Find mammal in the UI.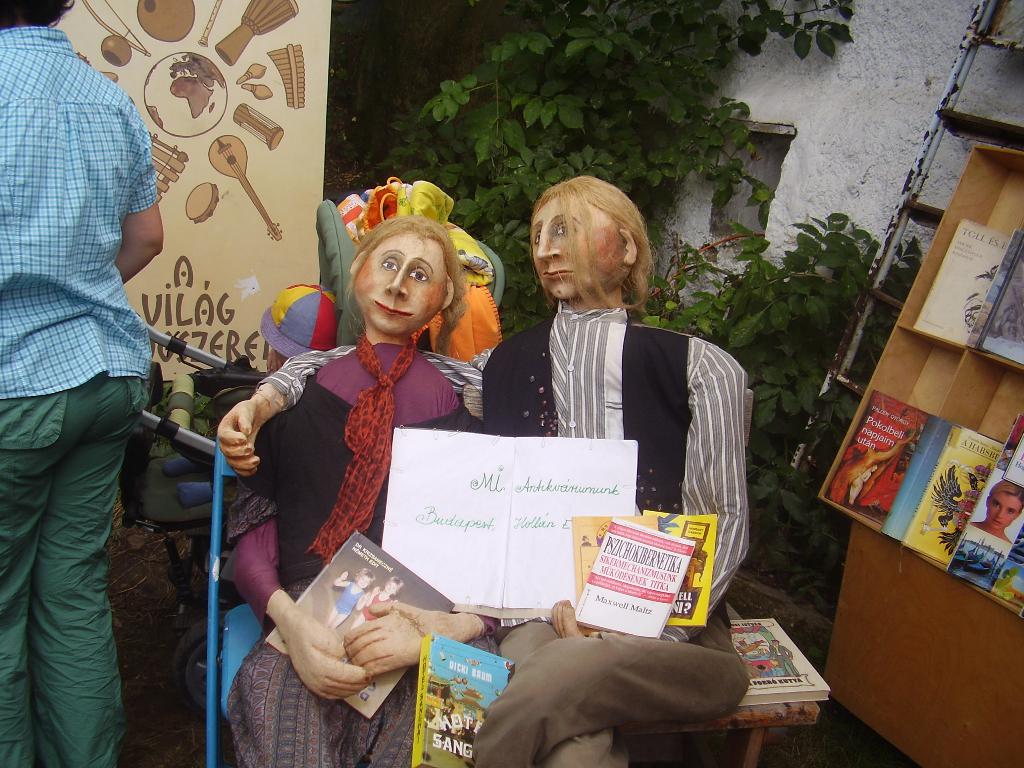
UI element at 209:172:748:767.
